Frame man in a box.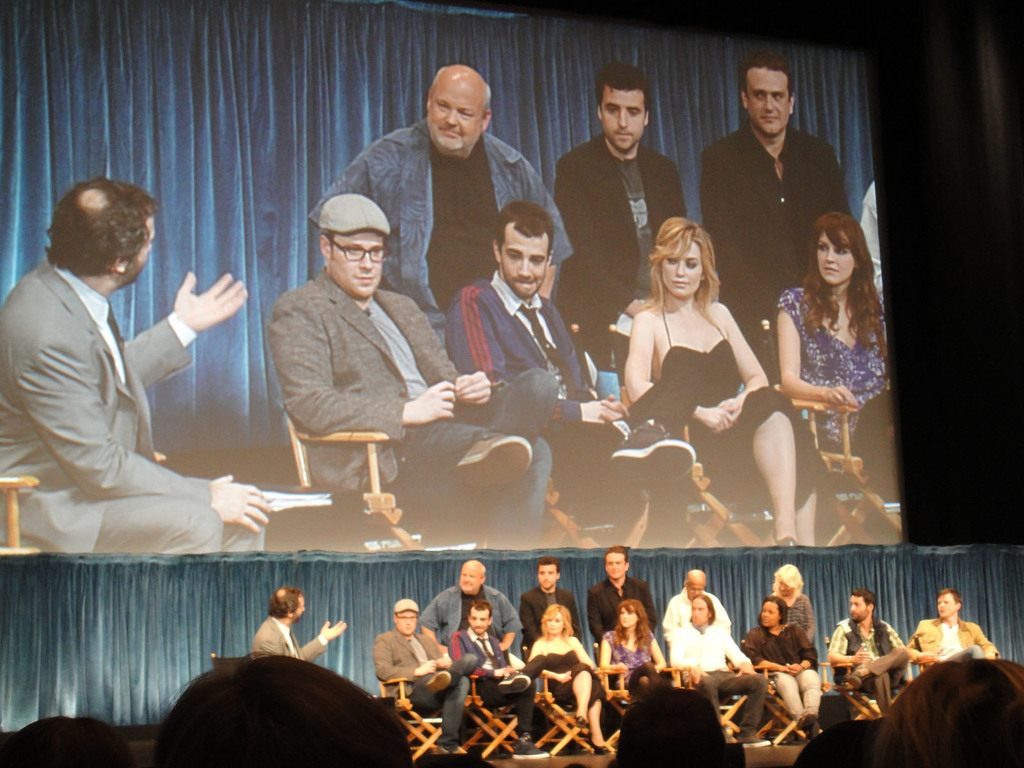
[240, 579, 349, 682].
